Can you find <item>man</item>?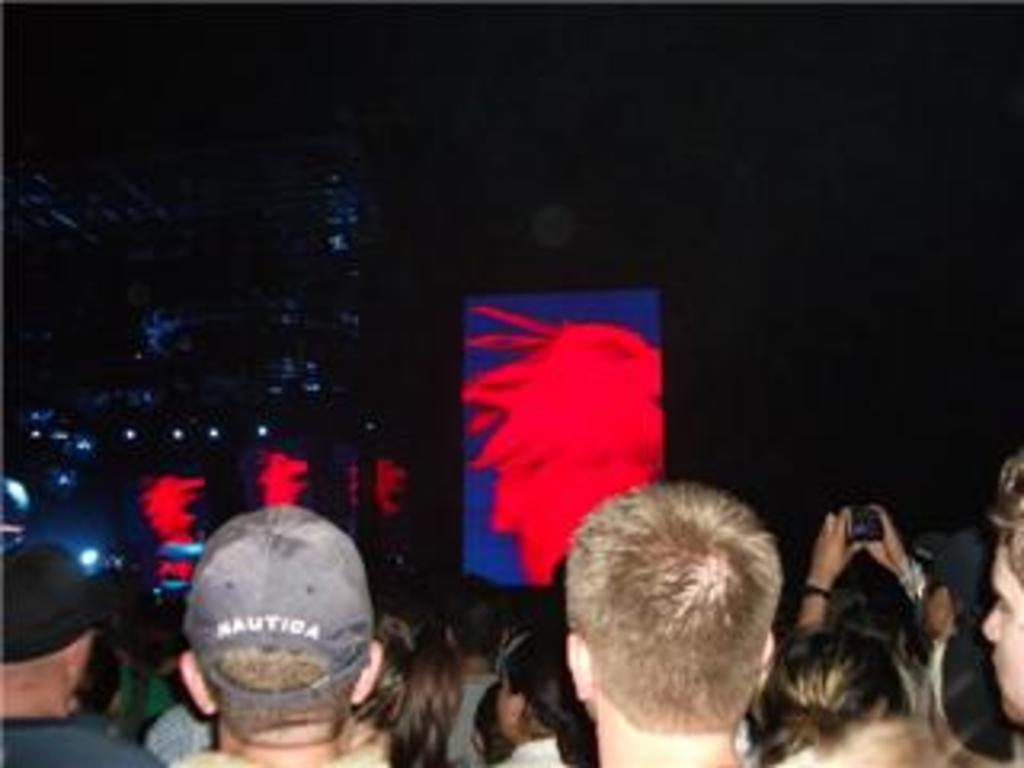
Yes, bounding box: (x1=973, y1=454, x2=1021, y2=765).
